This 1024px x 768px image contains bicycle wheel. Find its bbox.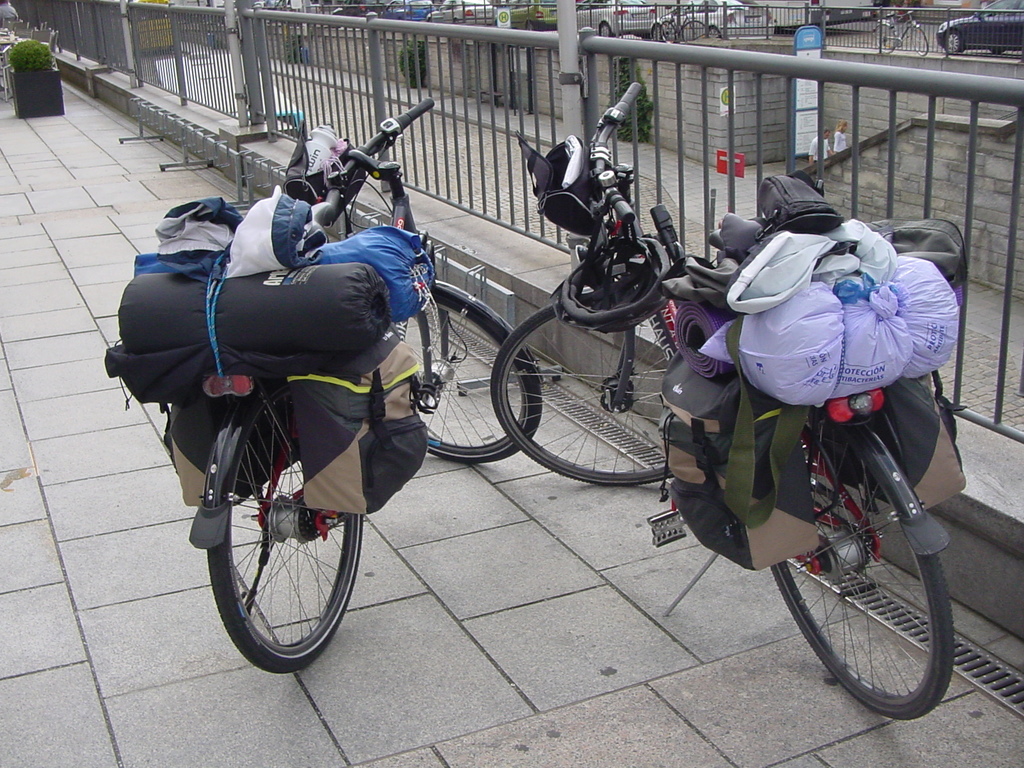
select_region(400, 285, 547, 465).
